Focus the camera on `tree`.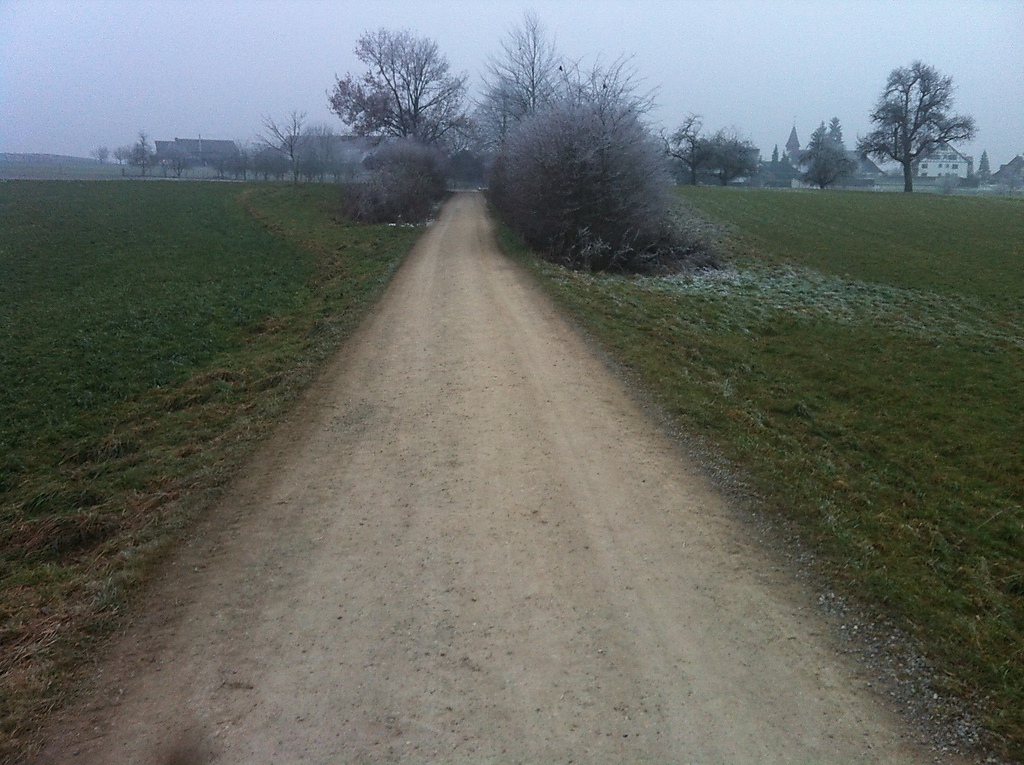
Focus region: (left=857, top=51, right=978, bottom=191).
